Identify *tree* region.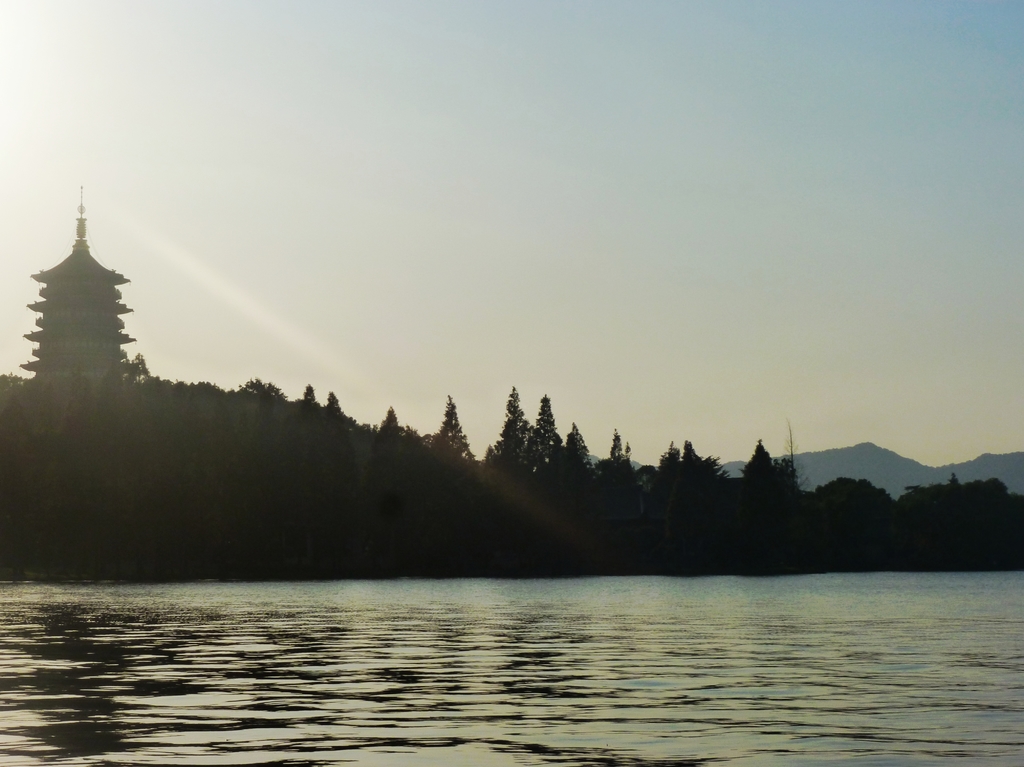
Region: [x1=565, y1=419, x2=595, y2=468].
